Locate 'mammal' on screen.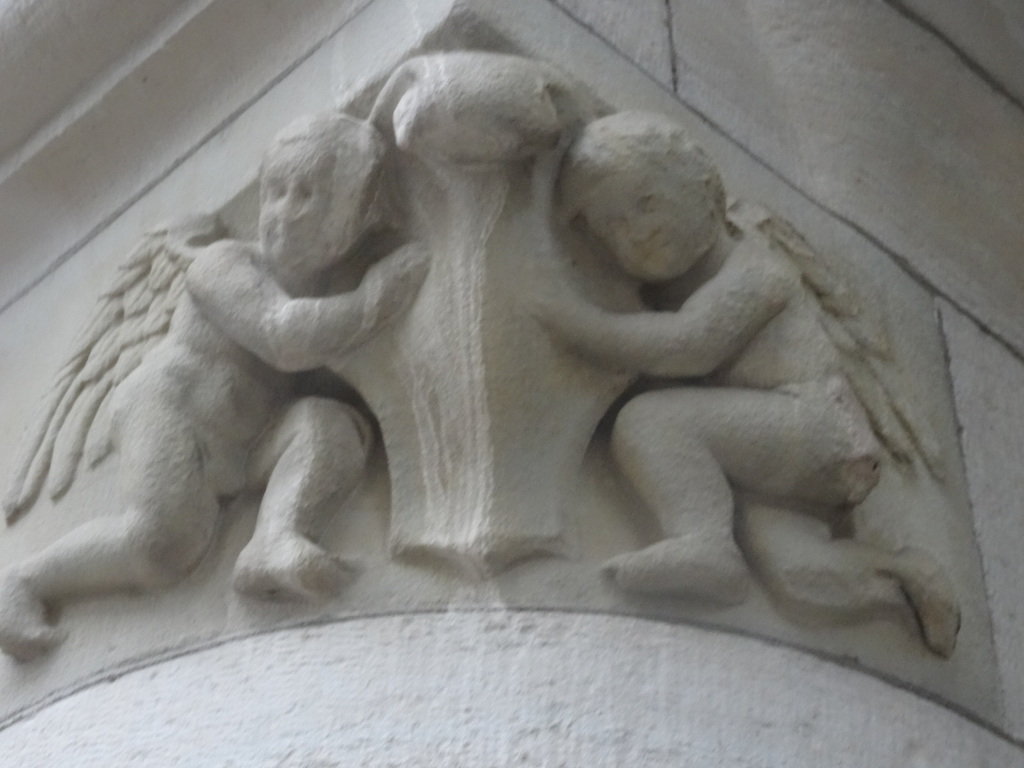
On screen at {"left": 547, "top": 130, "right": 958, "bottom": 645}.
